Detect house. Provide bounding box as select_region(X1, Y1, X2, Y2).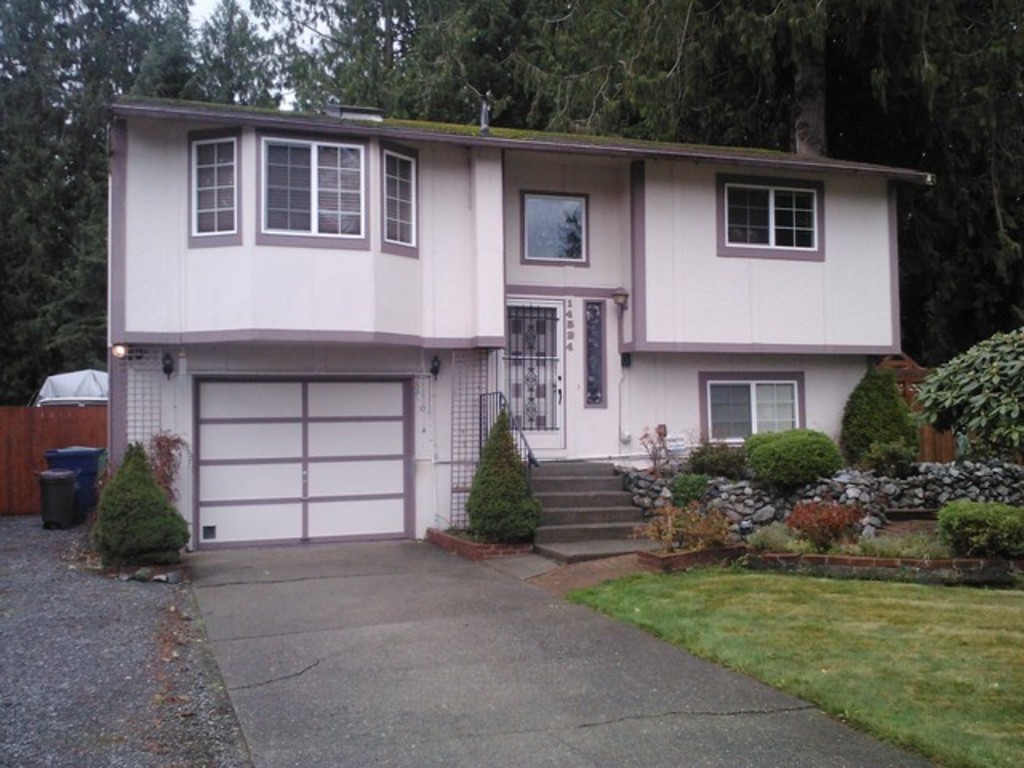
select_region(86, 64, 920, 538).
